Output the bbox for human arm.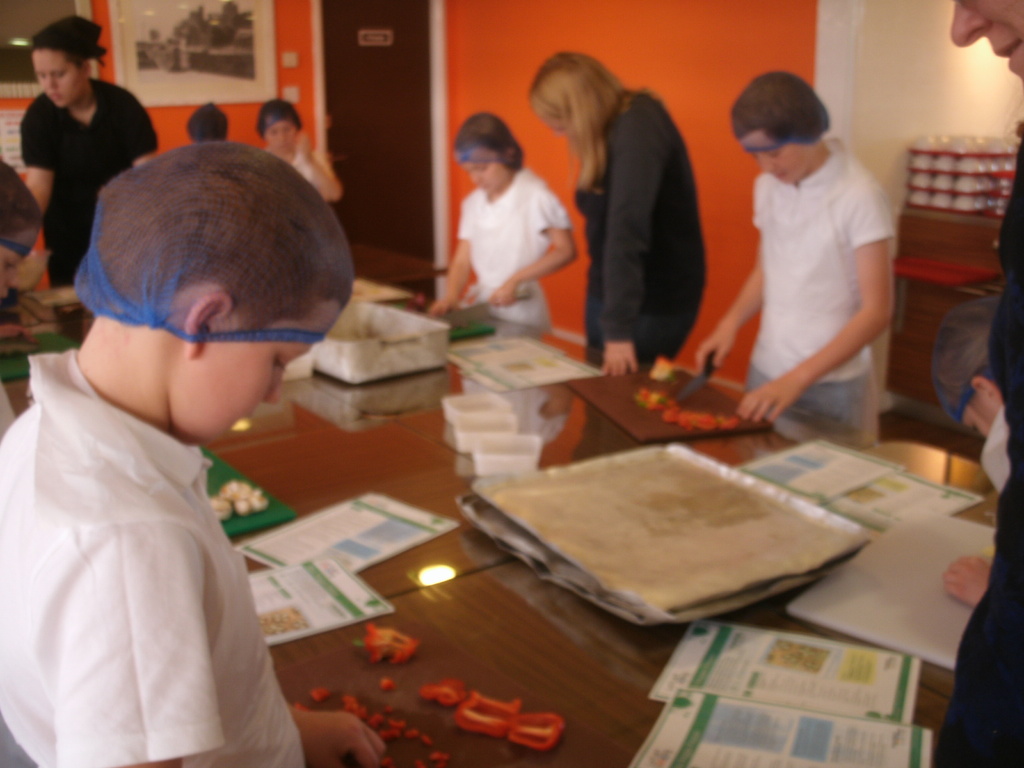
box=[52, 538, 230, 767].
